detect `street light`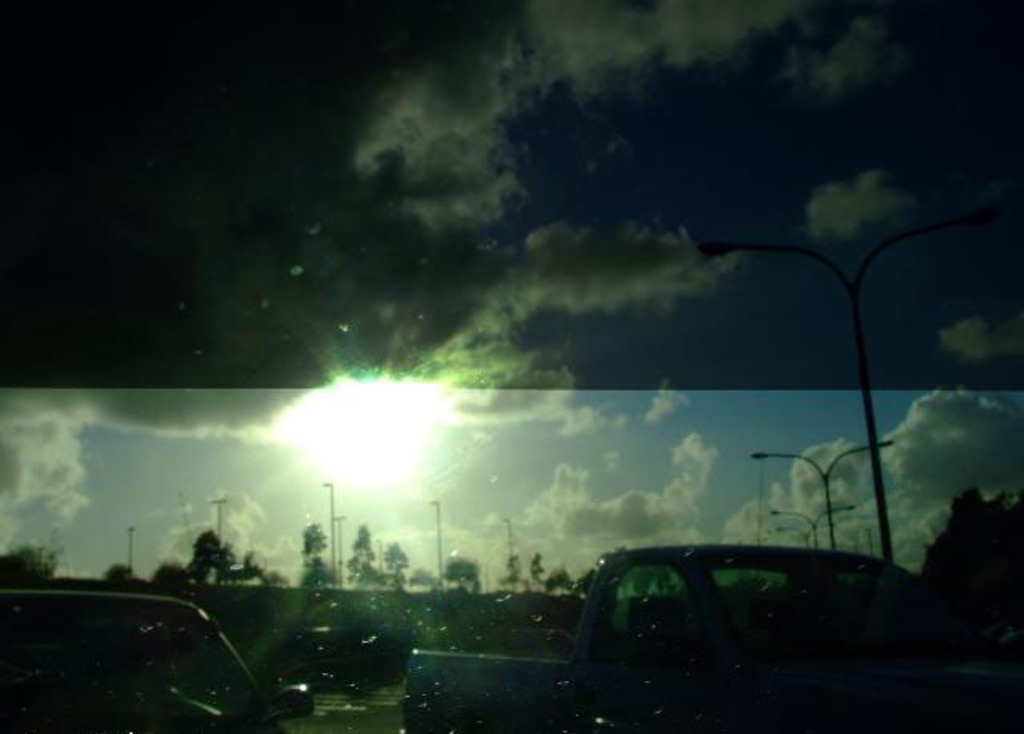
Rect(123, 523, 139, 580)
